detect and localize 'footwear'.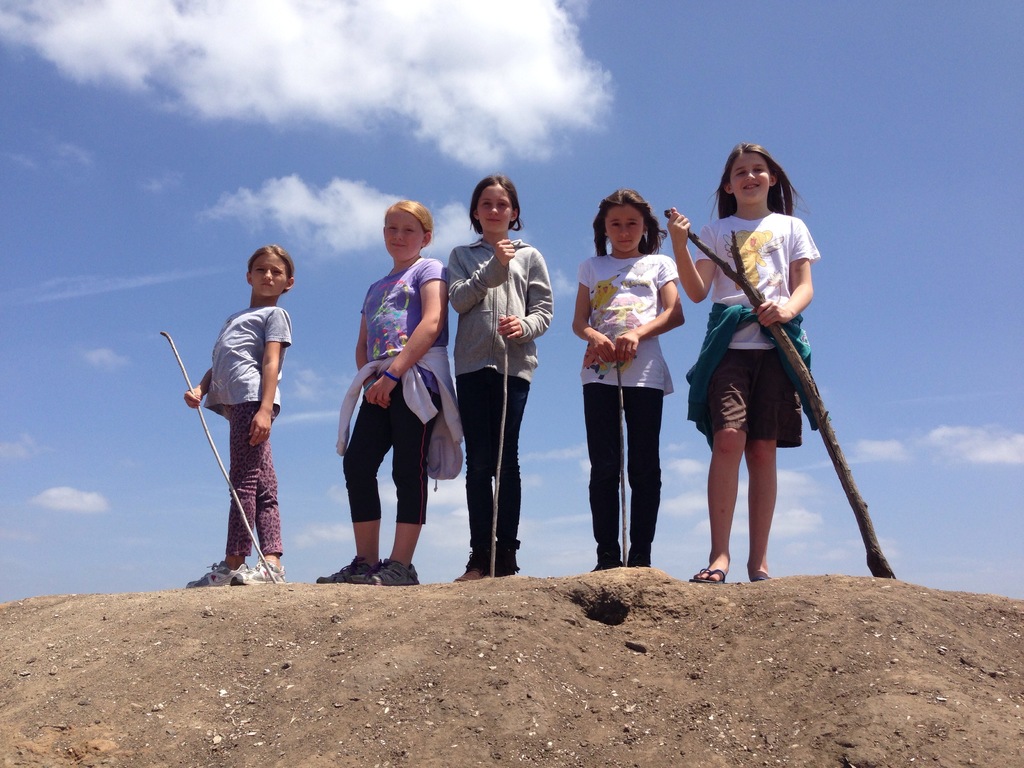
Localized at box(687, 564, 730, 589).
